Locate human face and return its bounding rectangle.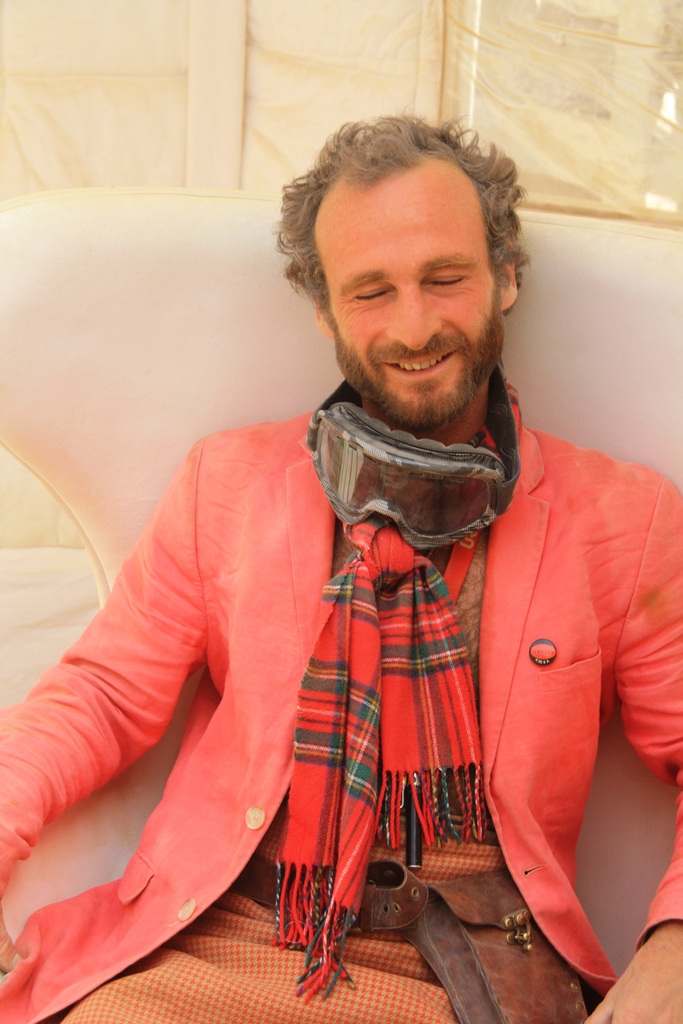
<bbox>309, 182, 504, 428</bbox>.
